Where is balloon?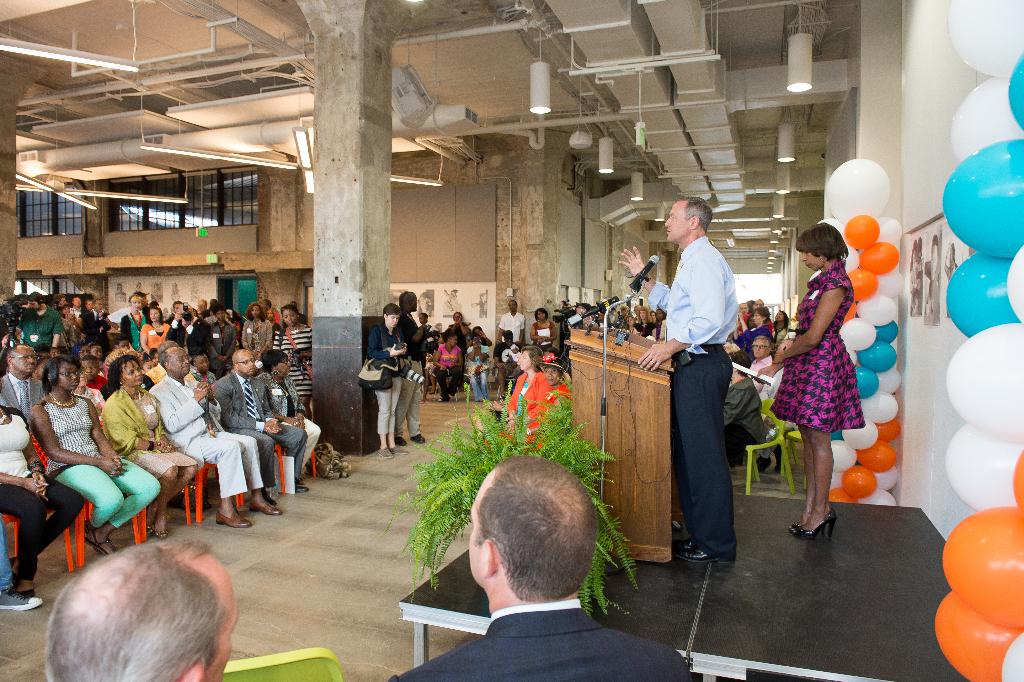
<bbox>935, 592, 1023, 681</bbox>.
